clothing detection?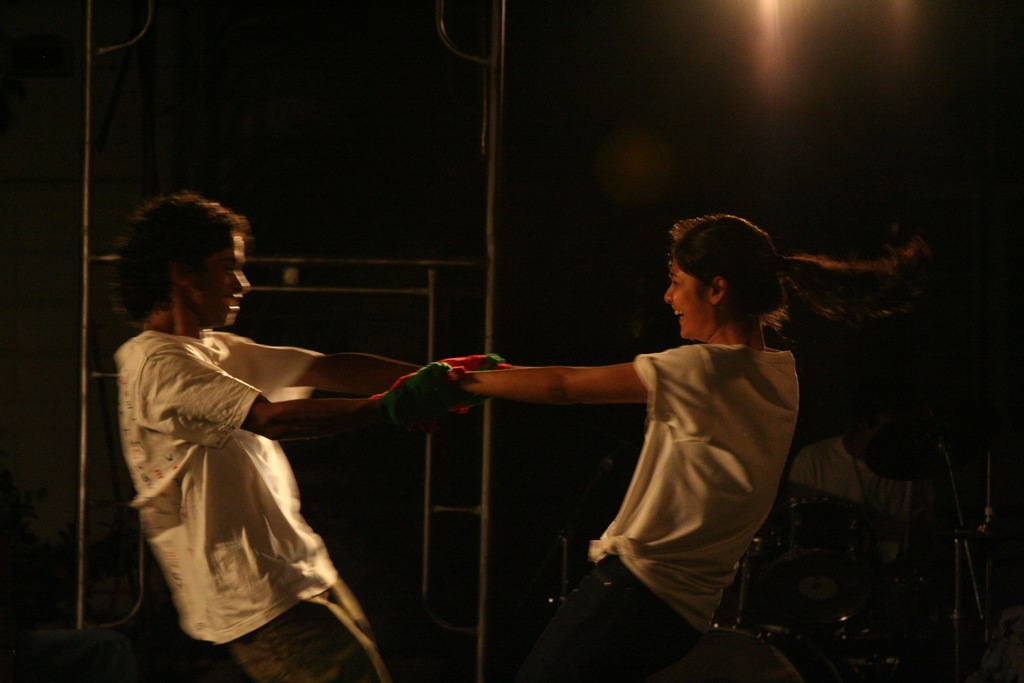
531/279/827/638
